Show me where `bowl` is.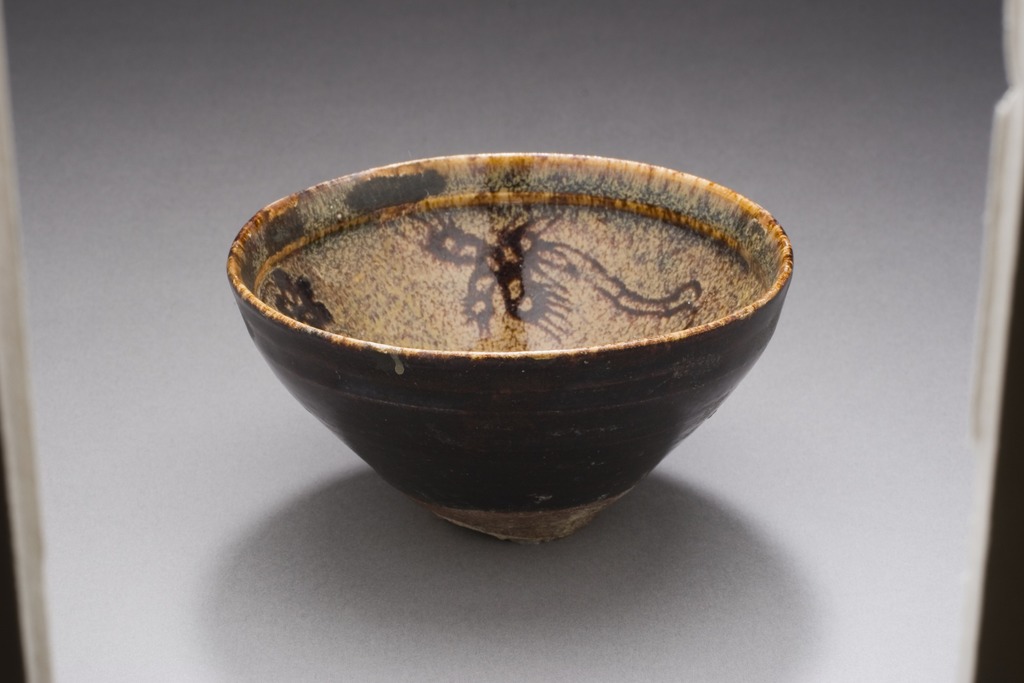
`bowl` is at {"left": 220, "top": 137, "right": 783, "bottom": 538}.
